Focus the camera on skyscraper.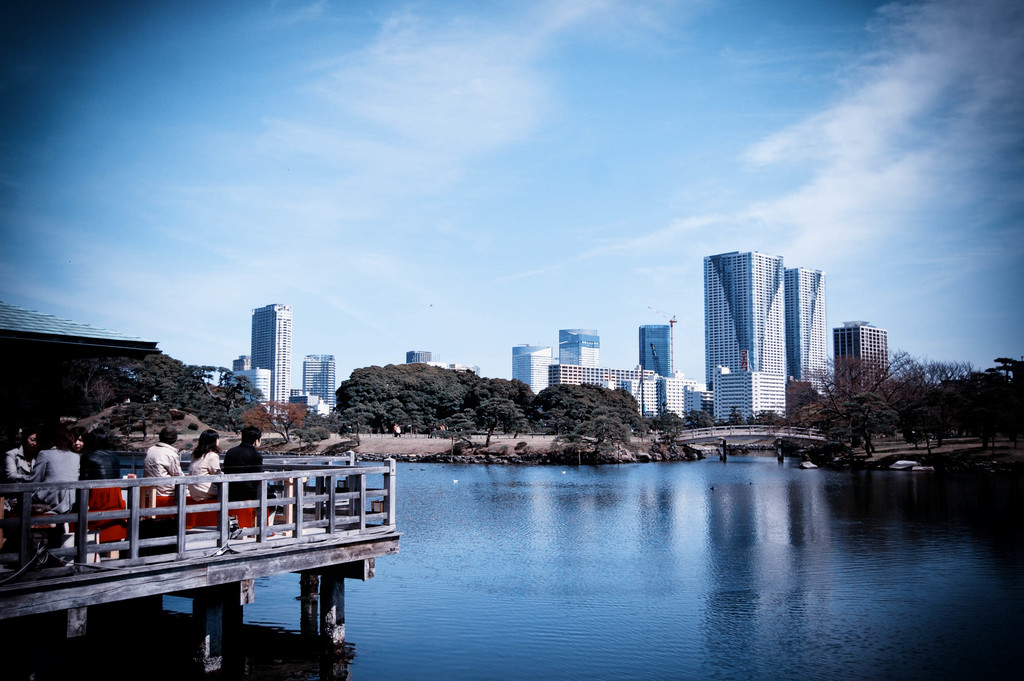
Focus region: <bbox>507, 343, 550, 394</bbox>.
